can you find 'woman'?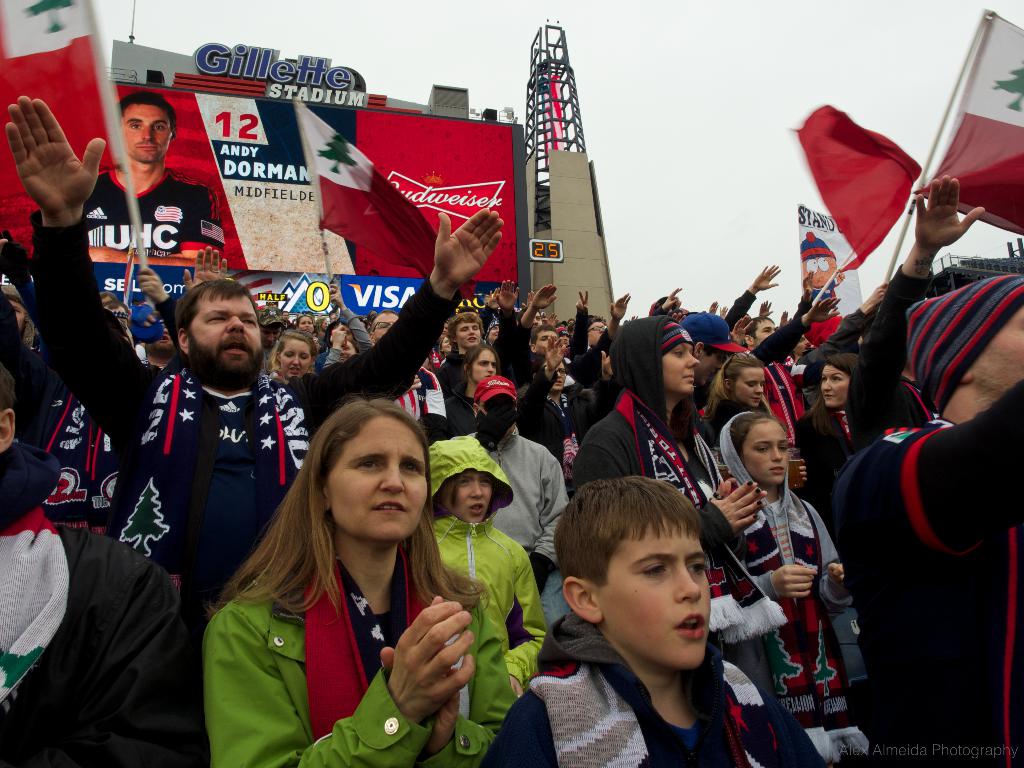
Yes, bounding box: 701:355:774:460.
